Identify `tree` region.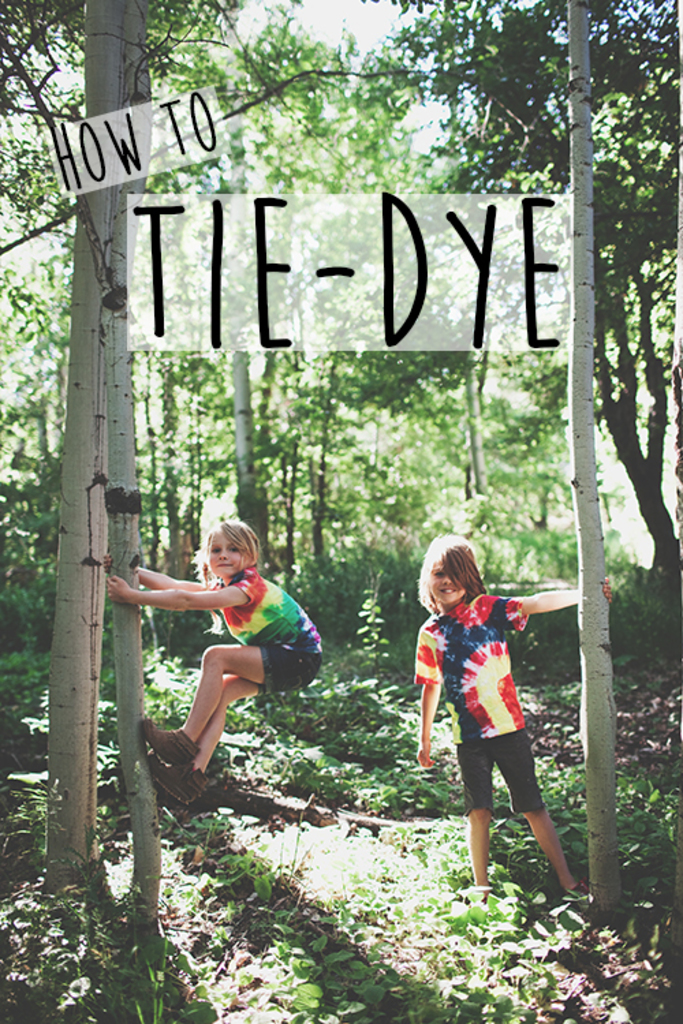
Region: rect(372, 0, 616, 938).
